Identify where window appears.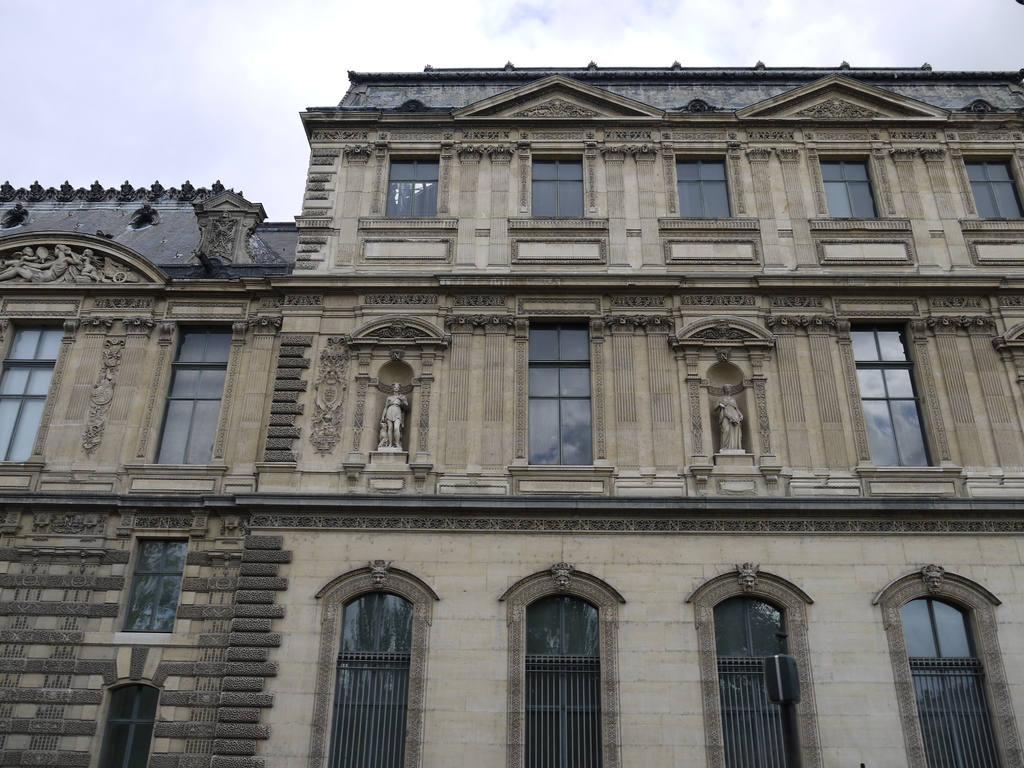
Appears at <region>709, 598, 810, 767</region>.
